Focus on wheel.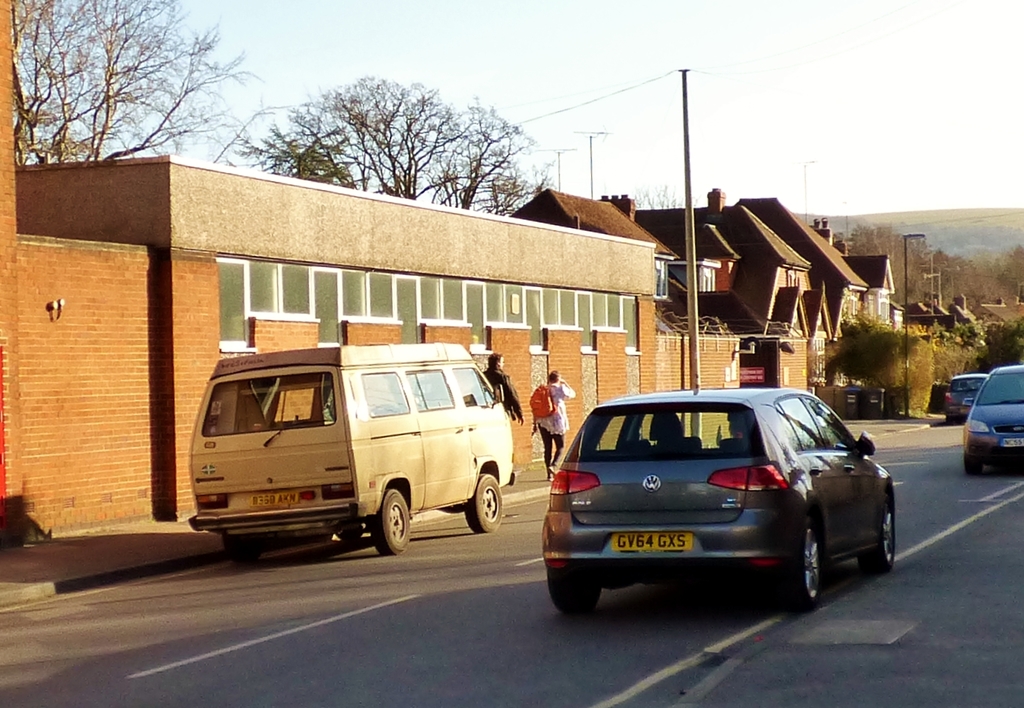
Focused at box=[368, 485, 417, 562].
